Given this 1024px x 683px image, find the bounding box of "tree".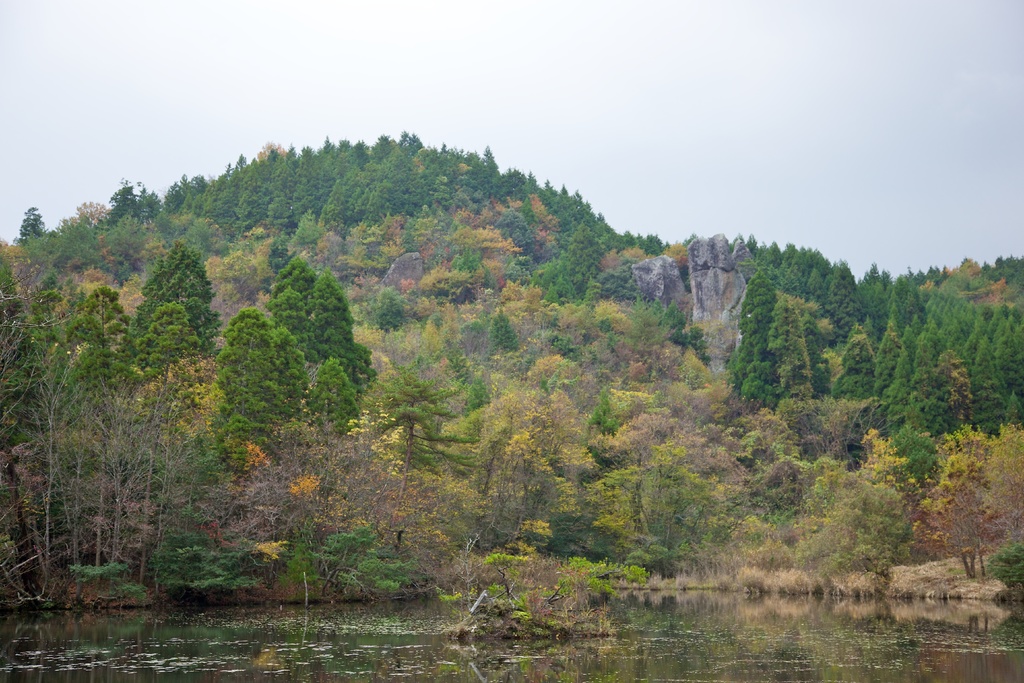
590/263/635/310.
